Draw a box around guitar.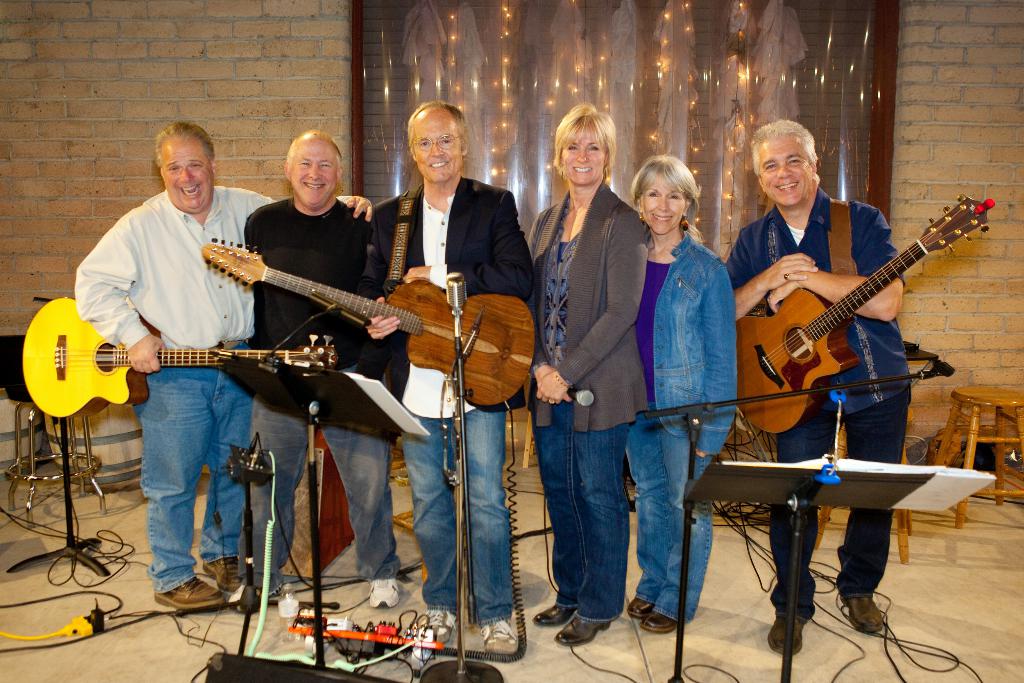
l=736, t=193, r=997, b=434.
